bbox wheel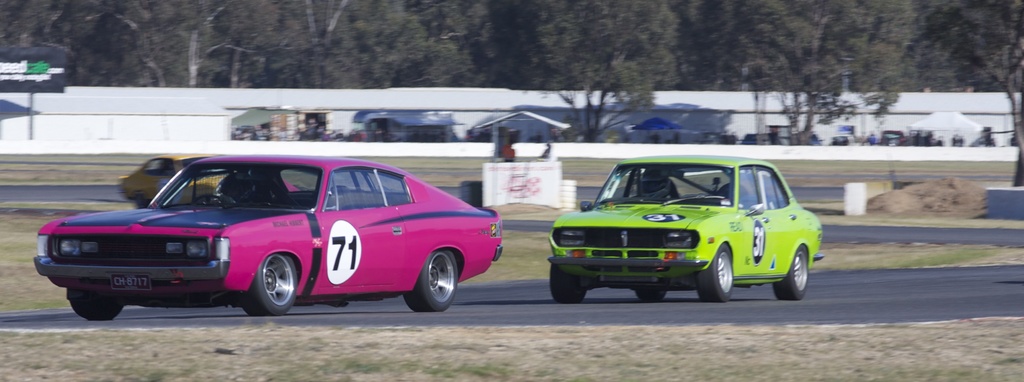
Rect(189, 191, 230, 209)
